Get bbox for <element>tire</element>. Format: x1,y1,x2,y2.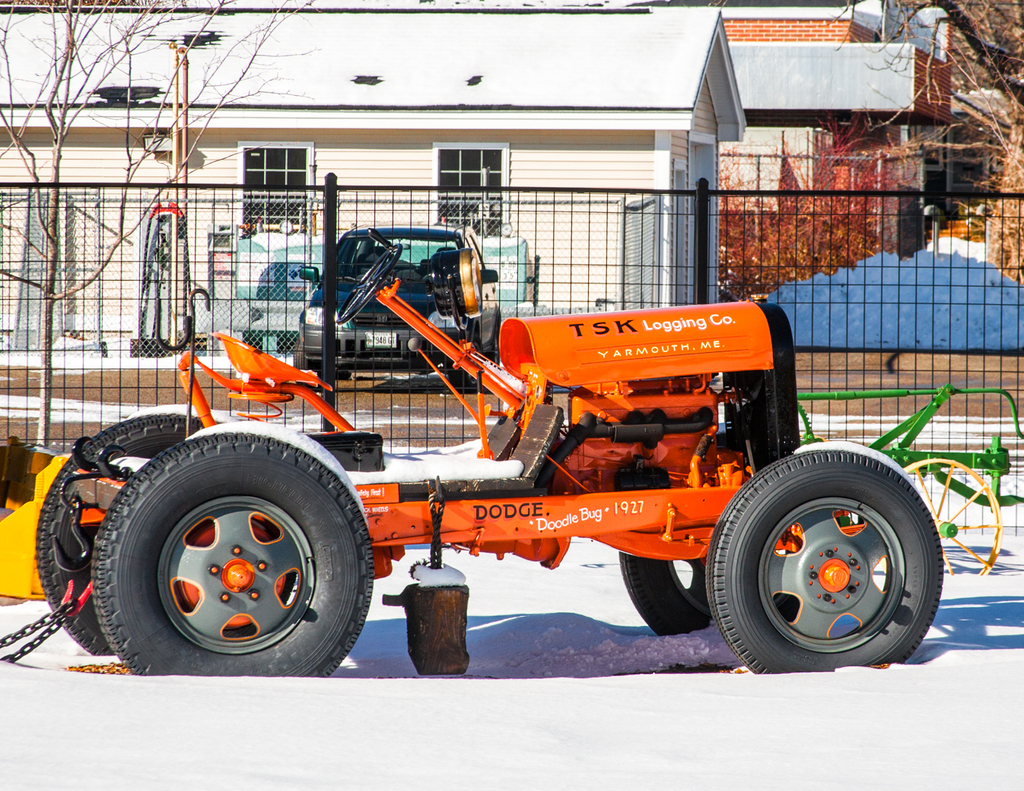
33,413,207,654.
